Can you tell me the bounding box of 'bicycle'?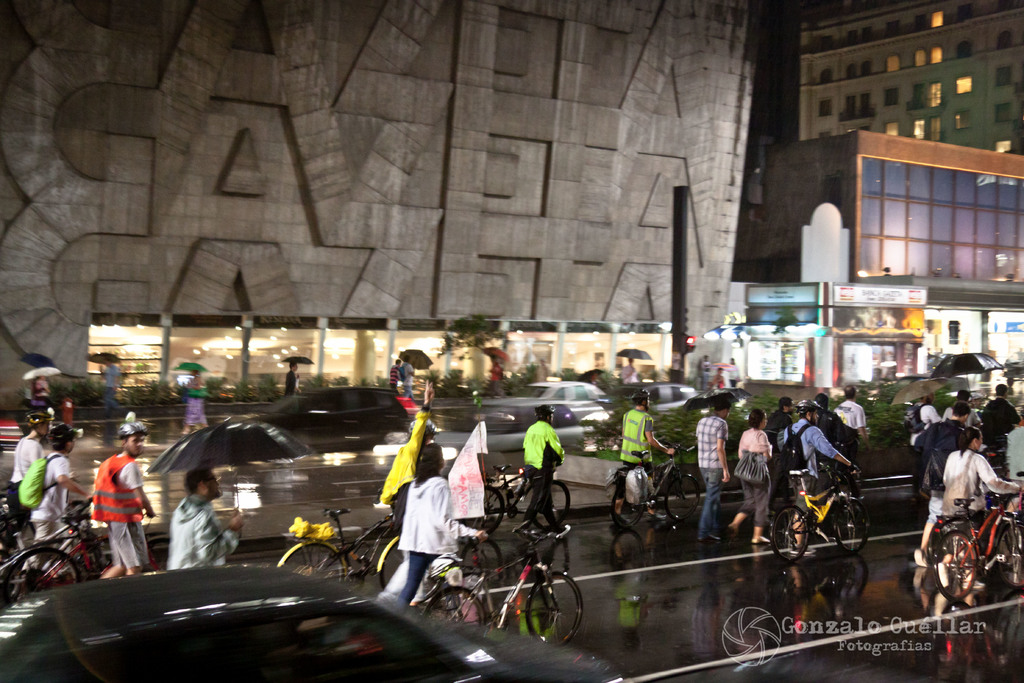
BBox(610, 442, 702, 531).
